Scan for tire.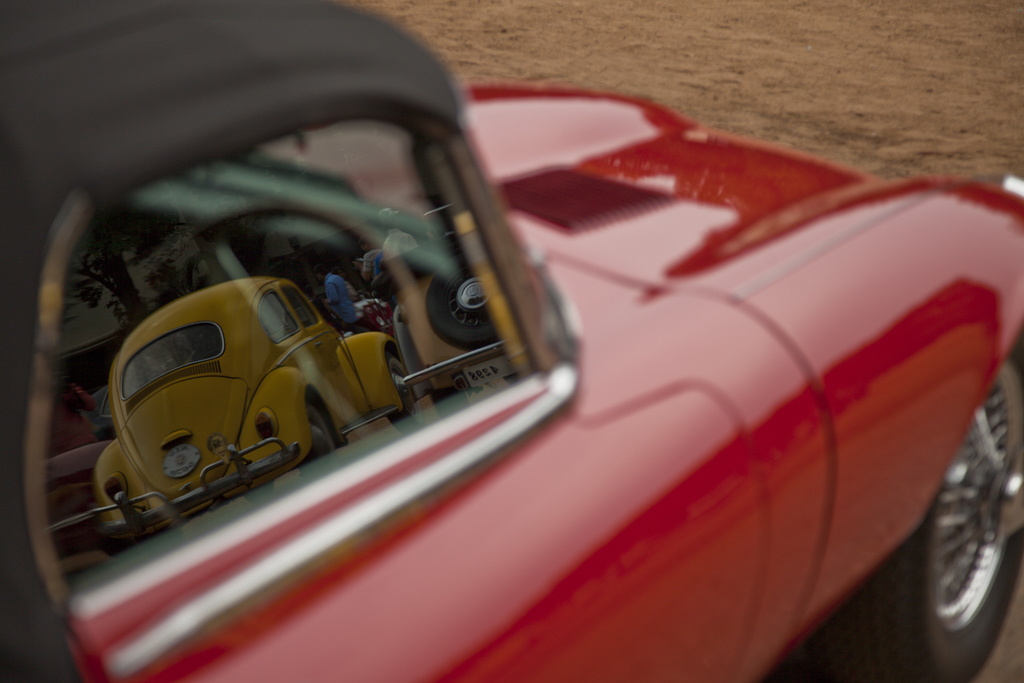
Scan result: 809/329/1023/682.
